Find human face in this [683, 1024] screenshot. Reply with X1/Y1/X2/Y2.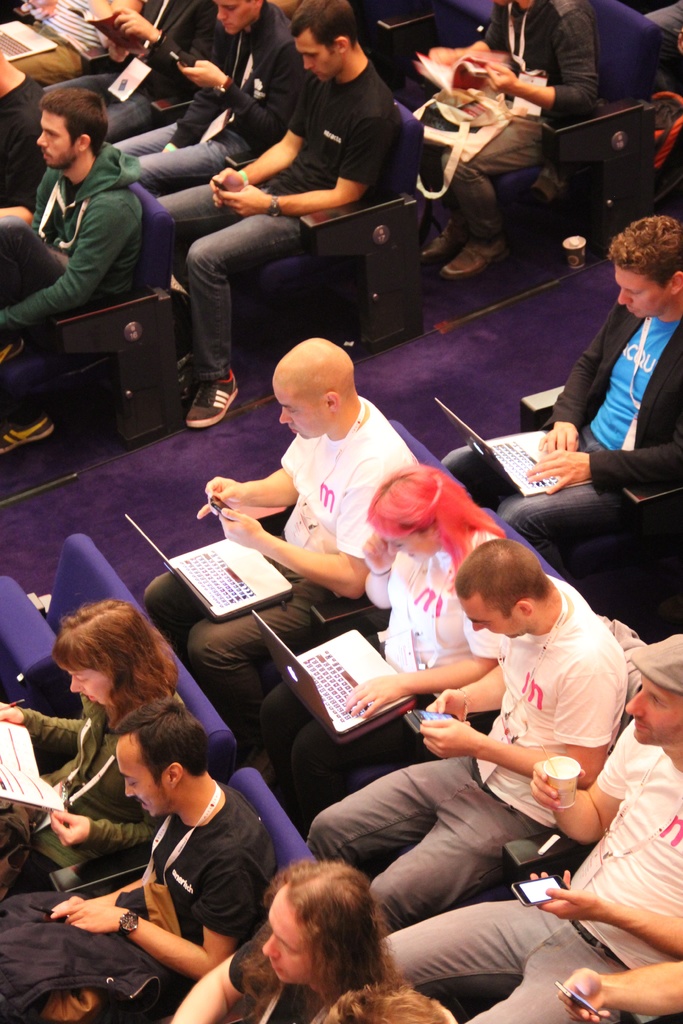
260/888/316/981.
